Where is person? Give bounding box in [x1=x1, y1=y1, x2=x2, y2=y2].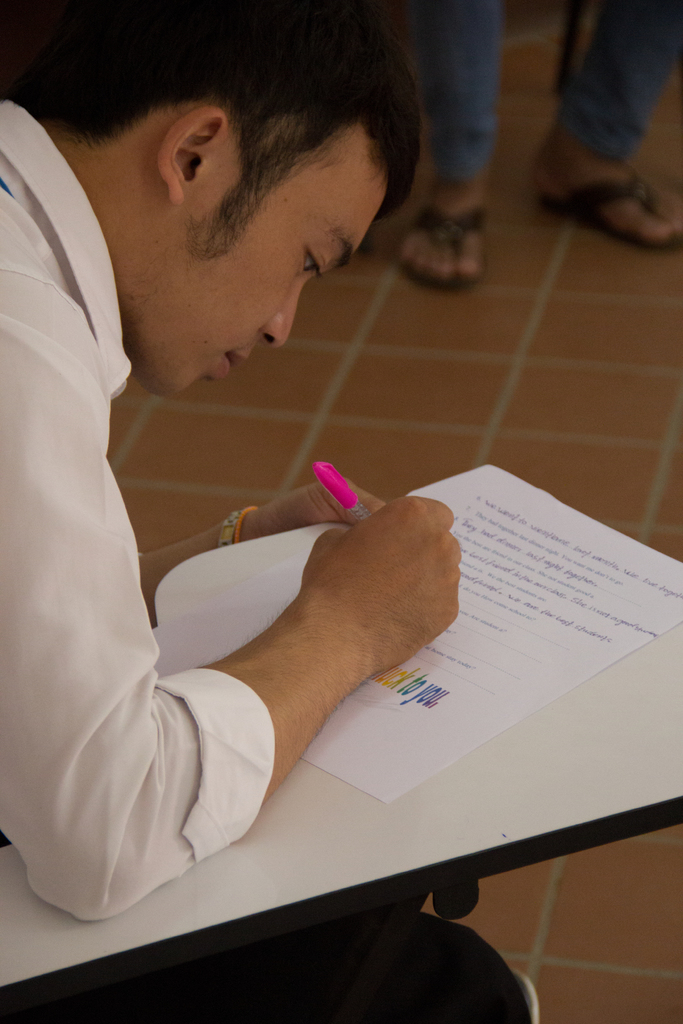
[x1=12, y1=0, x2=510, y2=946].
